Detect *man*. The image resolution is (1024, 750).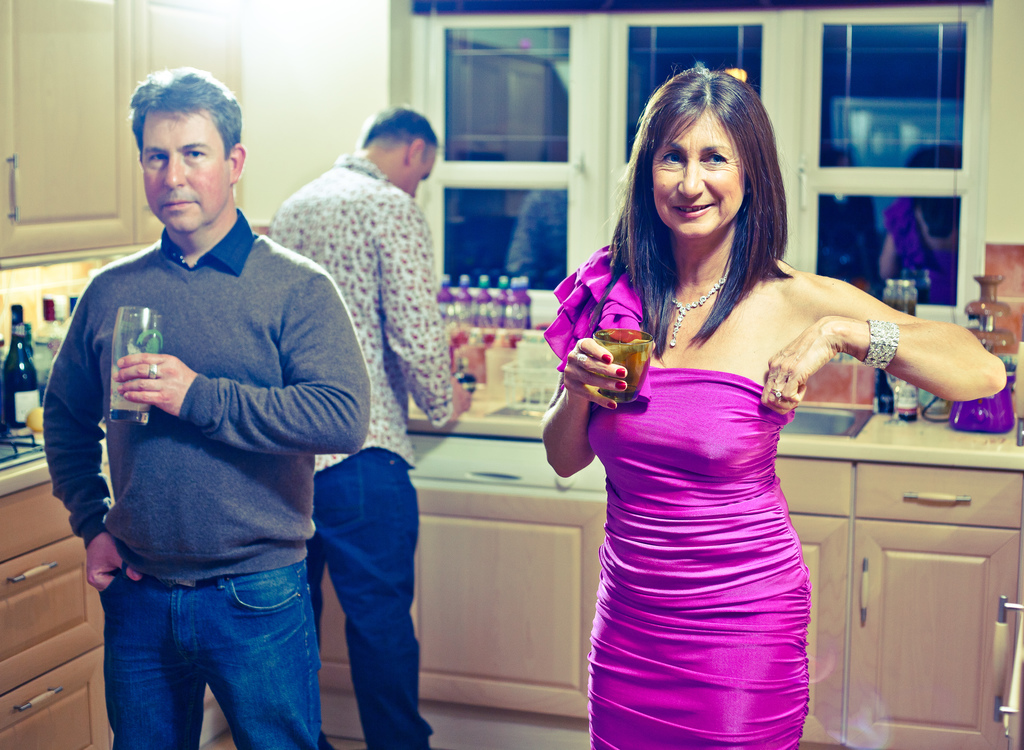
detection(267, 104, 473, 749).
